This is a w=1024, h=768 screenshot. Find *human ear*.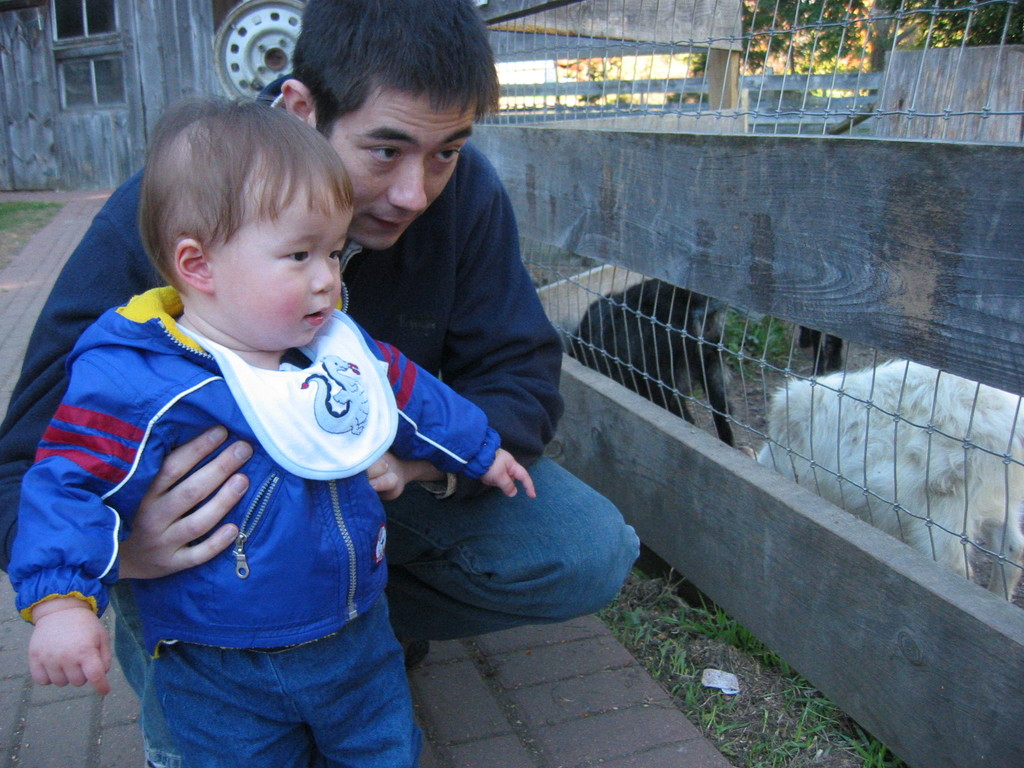
Bounding box: bbox(174, 237, 211, 296).
